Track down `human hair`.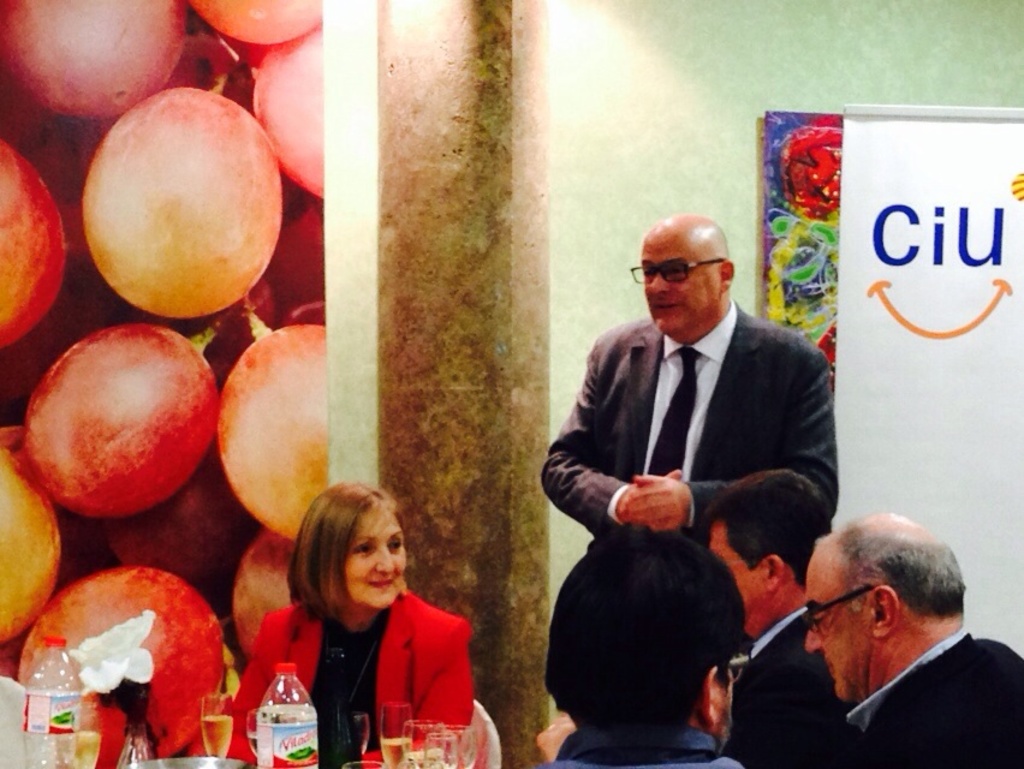
Tracked to [702, 469, 832, 589].
